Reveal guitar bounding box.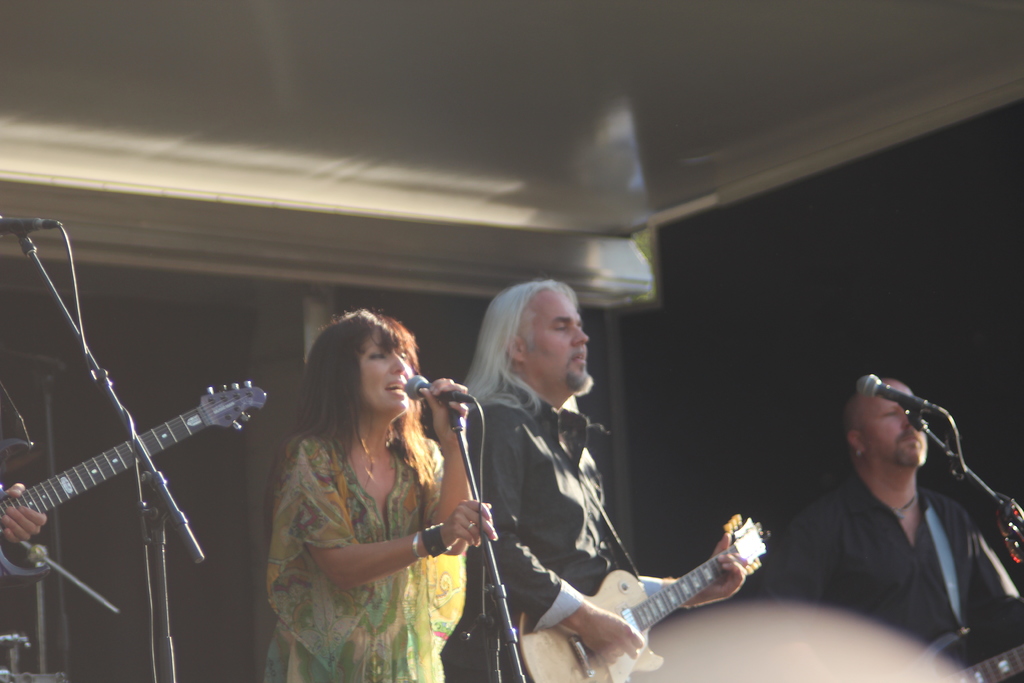
Revealed: detection(518, 513, 771, 682).
